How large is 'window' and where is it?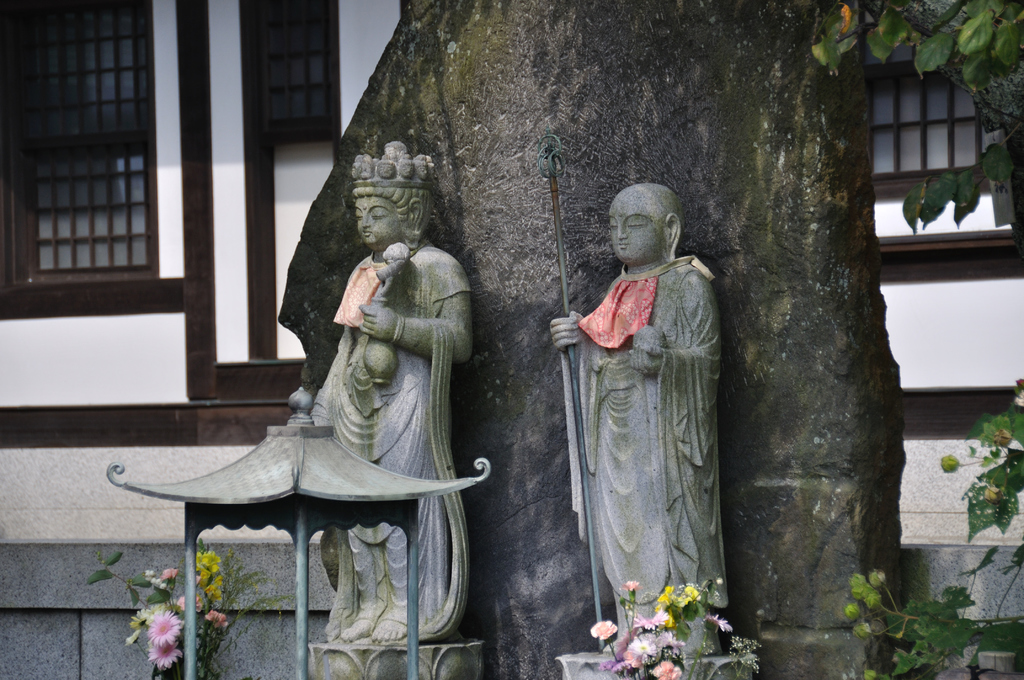
Bounding box: <bbox>863, 20, 1014, 234</bbox>.
